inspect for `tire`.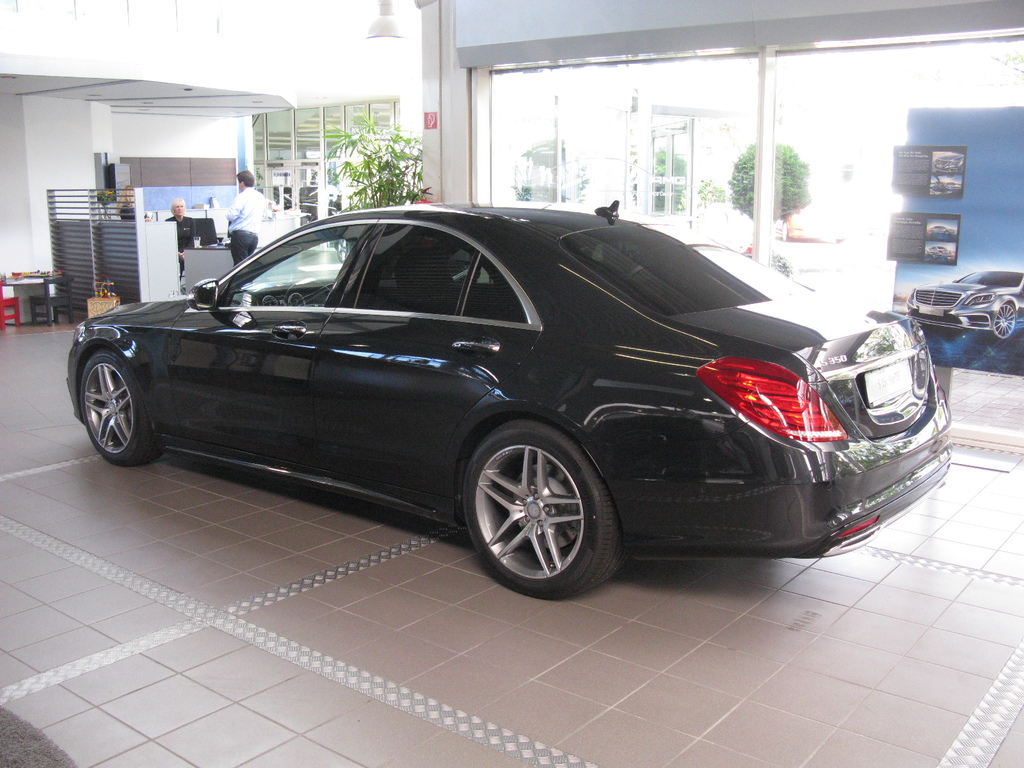
Inspection: bbox=[77, 346, 159, 466].
